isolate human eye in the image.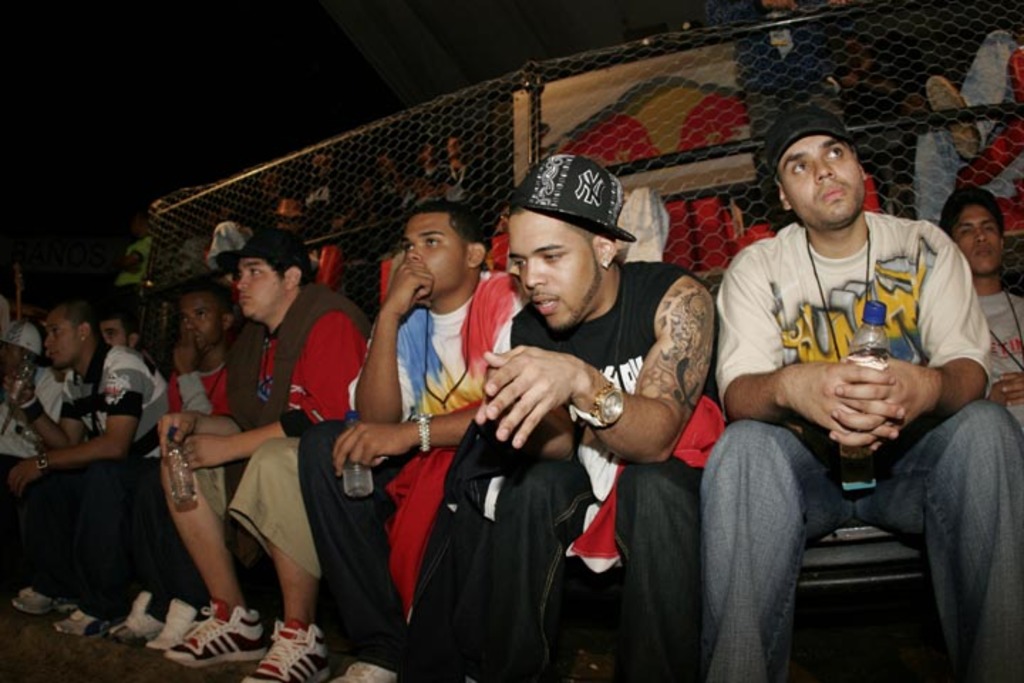
Isolated region: [x1=51, y1=326, x2=64, y2=333].
